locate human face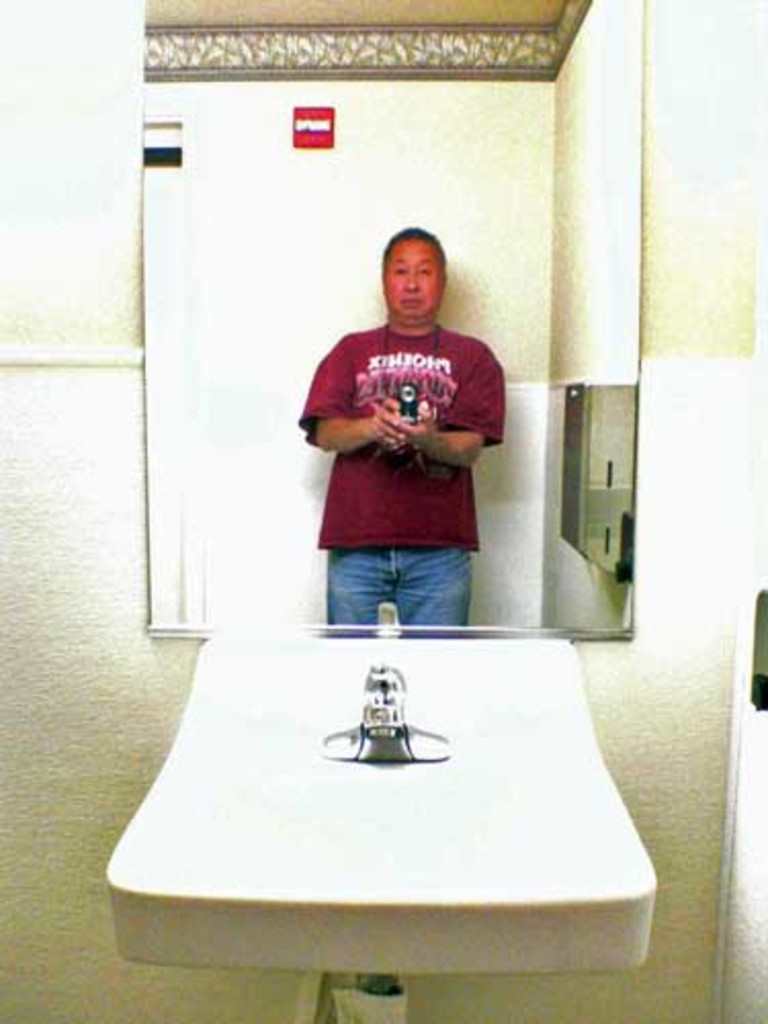
bbox=[383, 240, 440, 326]
